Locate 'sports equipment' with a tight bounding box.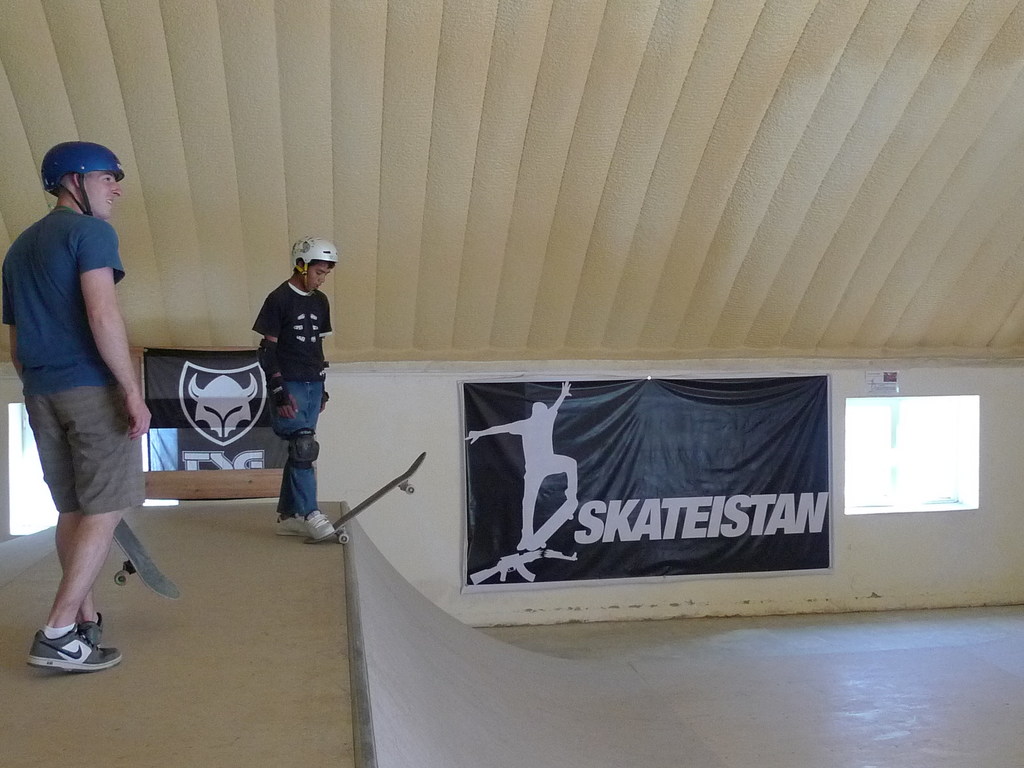
<box>289,229,349,296</box>.
